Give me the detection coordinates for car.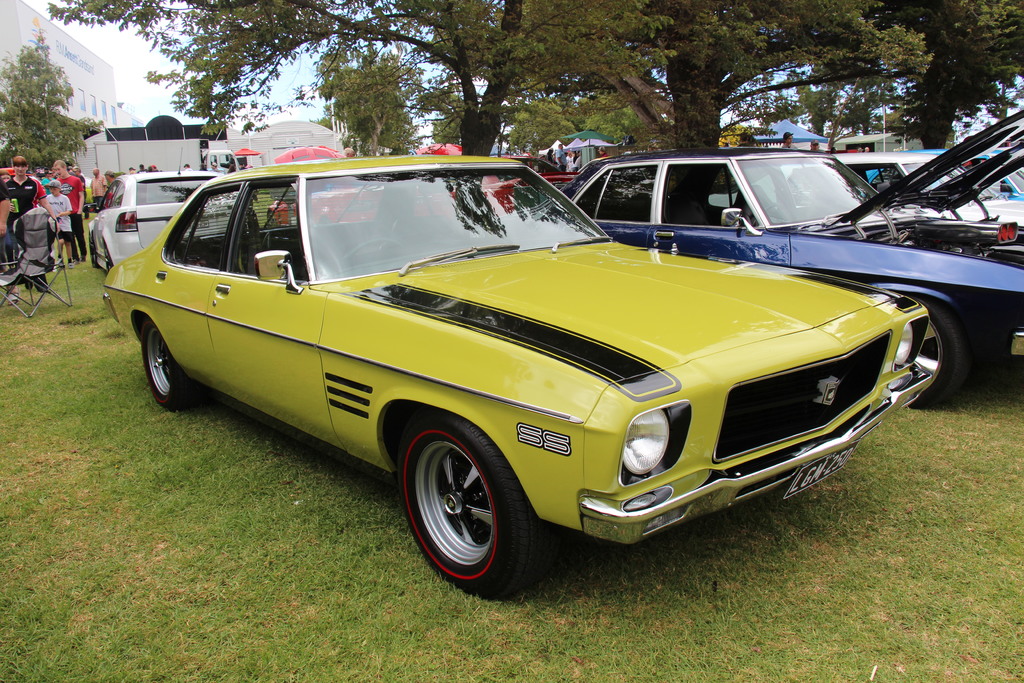
box(566, 114, 1023, 406).
